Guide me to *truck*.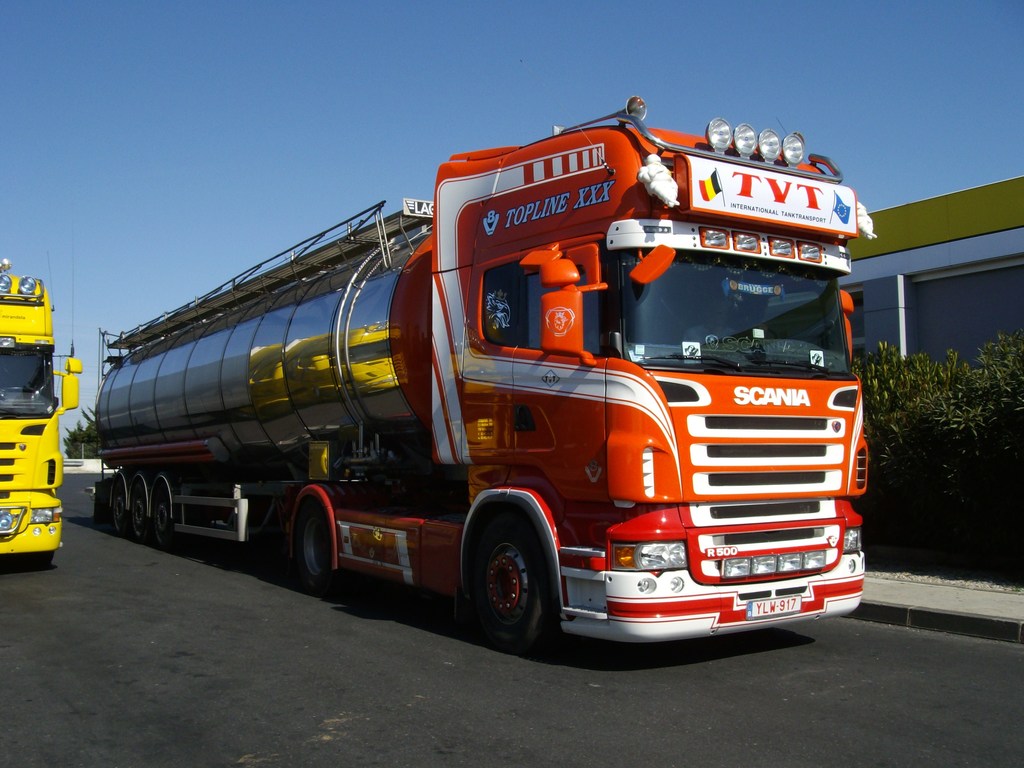
Guidance: (x1=0, y1=248, x2=86, y2=570).
